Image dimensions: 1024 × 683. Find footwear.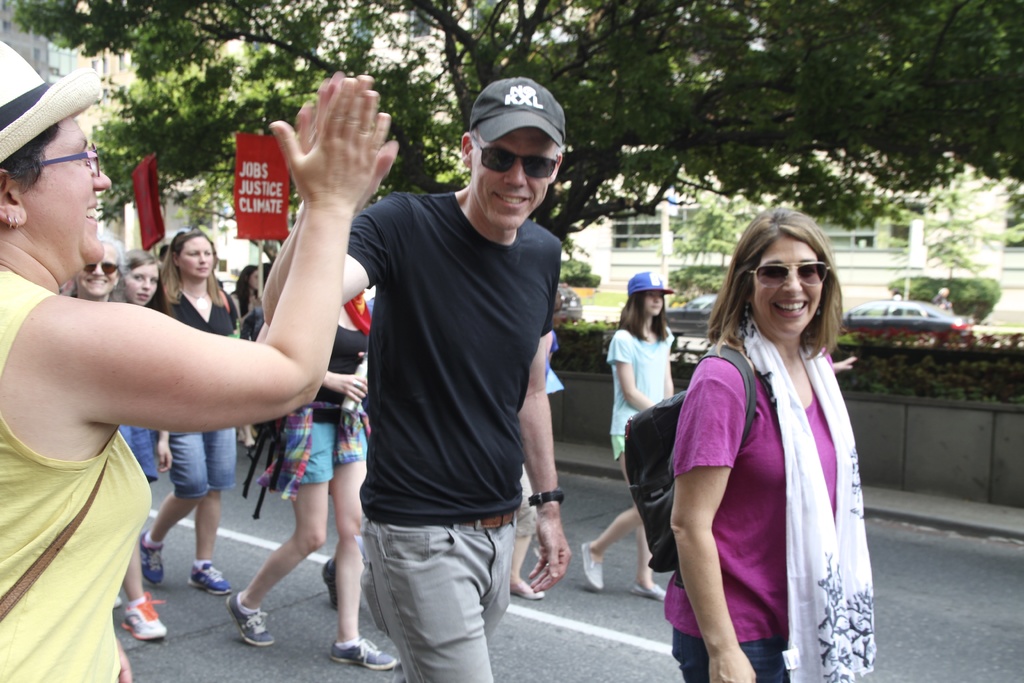
rect(116, 592, 173, 641).
